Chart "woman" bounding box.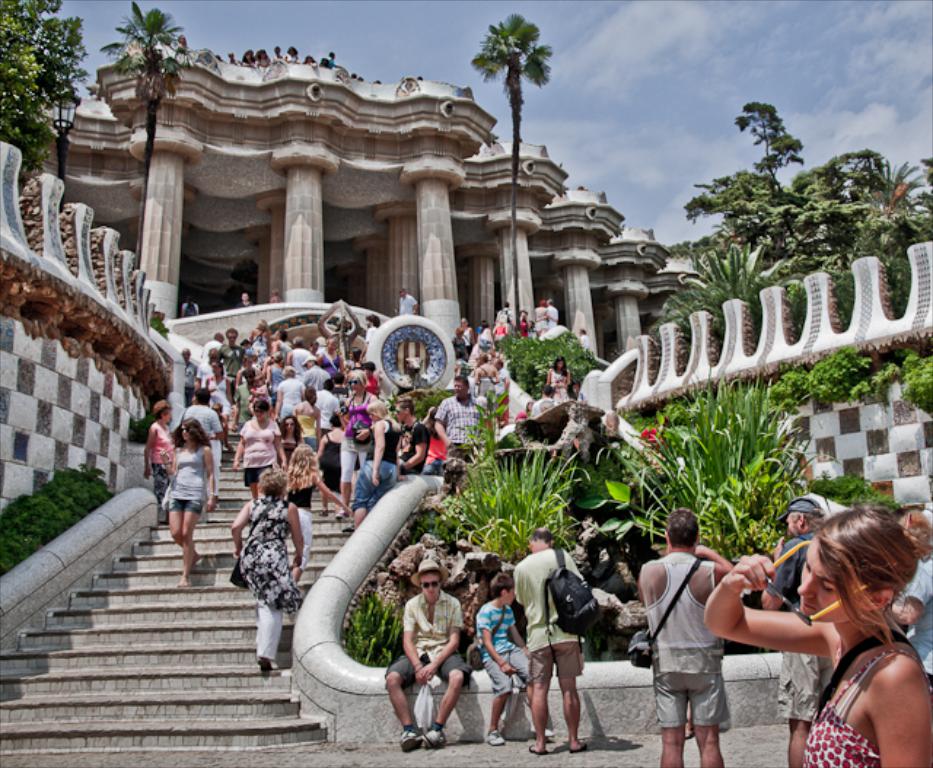
Charted: pyautogui.locateOnScreen(748, 498, 932, 752).
